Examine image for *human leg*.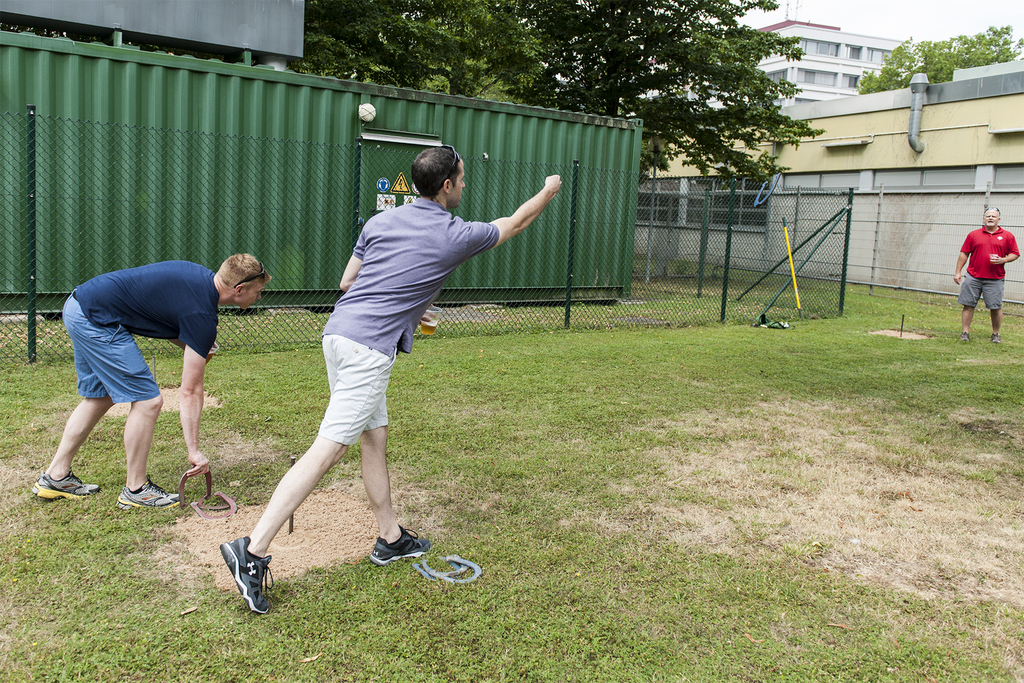
Examination result: pyautogui.locateOnScreen(356, 397, 428, 562).
